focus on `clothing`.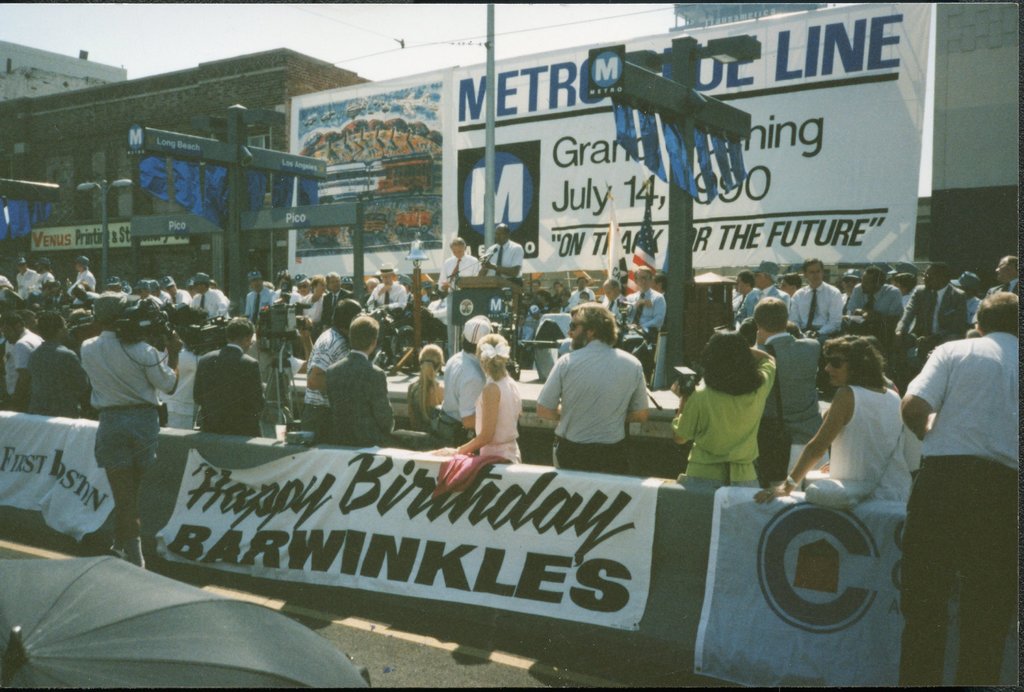
Focused at Rect(989, 277, 1020, 296).
